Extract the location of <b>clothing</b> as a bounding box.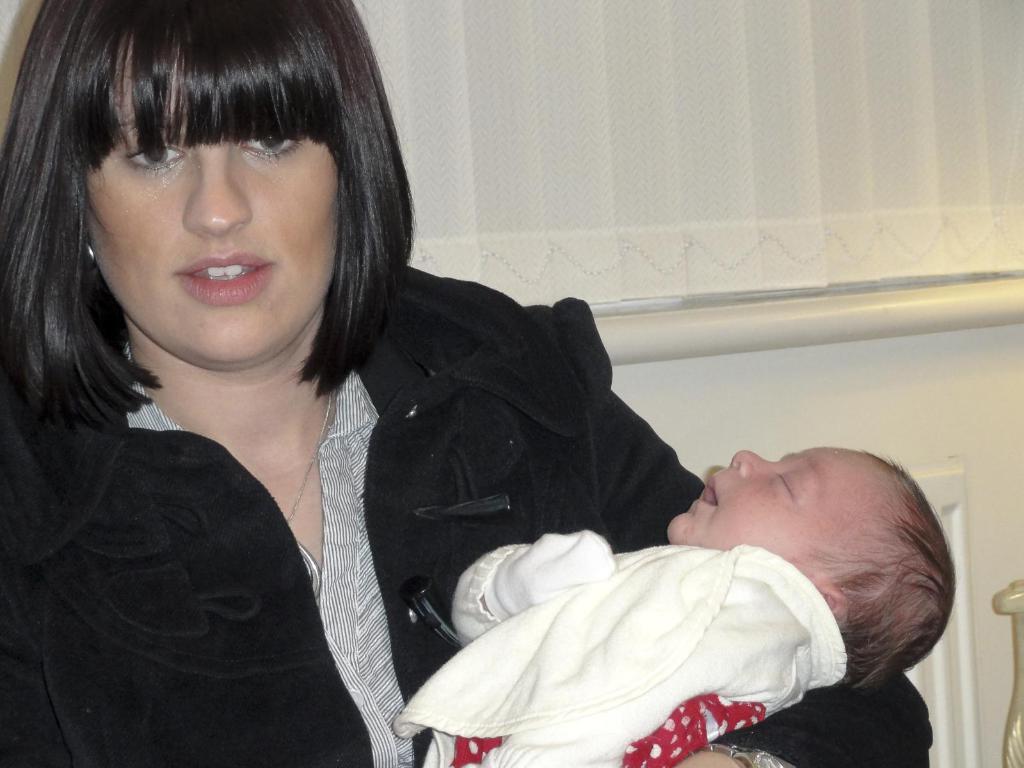
[0,270,925,767].
